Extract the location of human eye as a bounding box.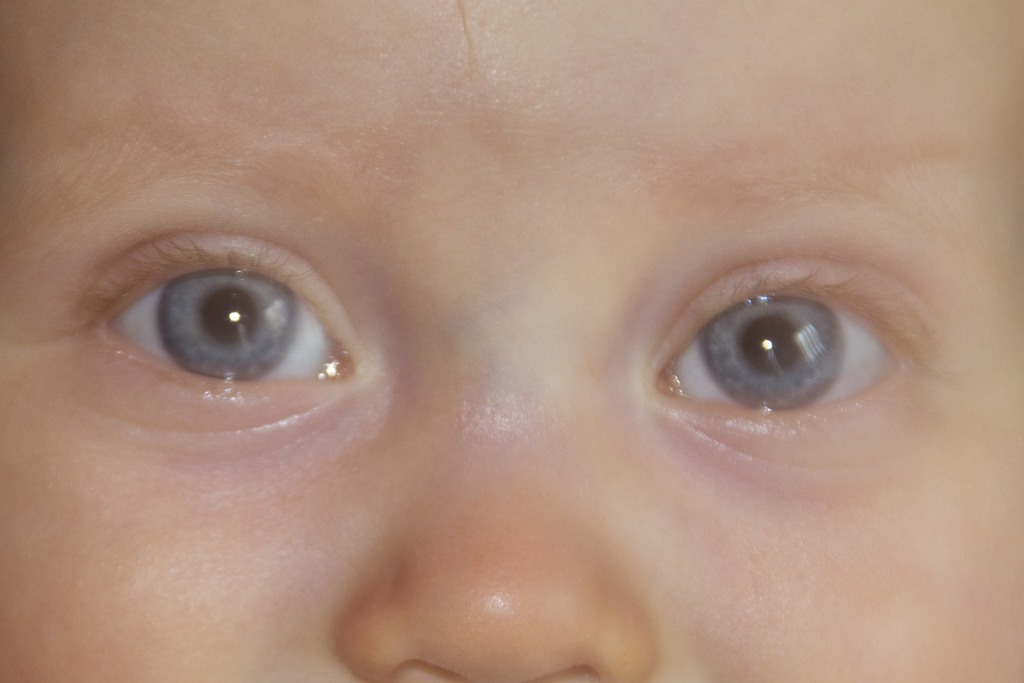
66, 219, 378, 428.
